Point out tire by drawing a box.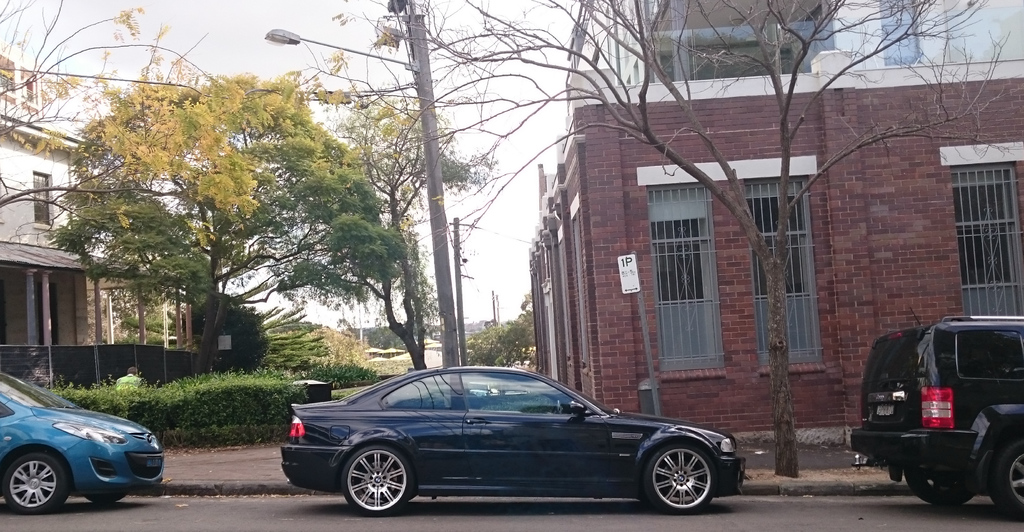
detection(906, 465, 973, 506).
